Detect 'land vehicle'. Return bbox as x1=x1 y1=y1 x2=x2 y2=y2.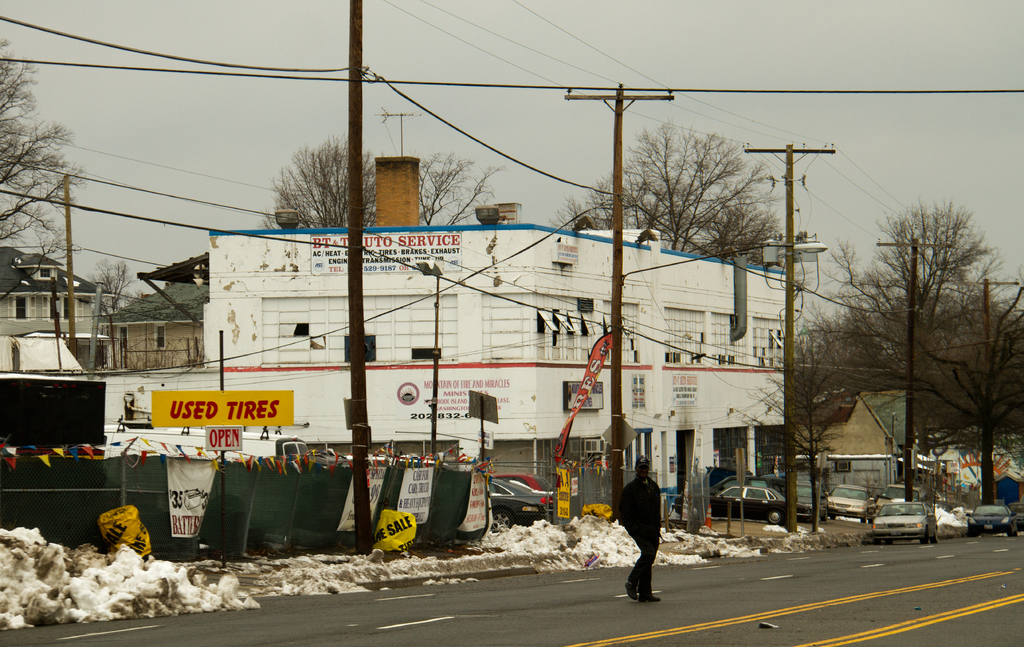
x1=828 y1=484 x2=875 y2=521.
